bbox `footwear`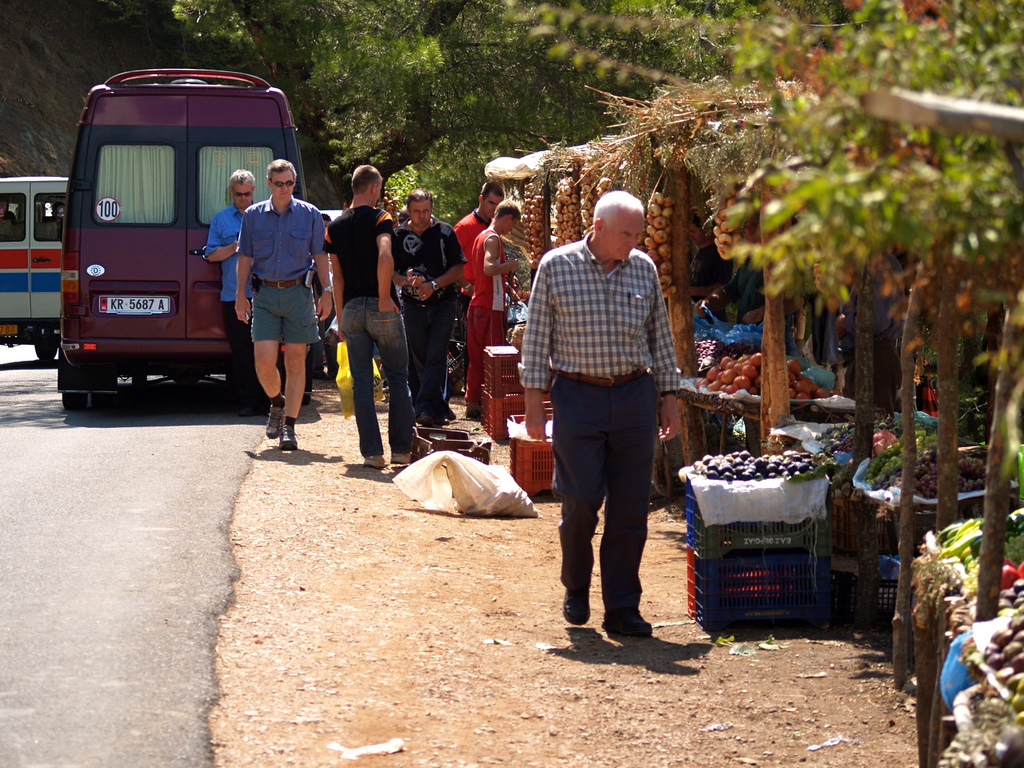
[left=265, top=396, right=283, bottom=440]
